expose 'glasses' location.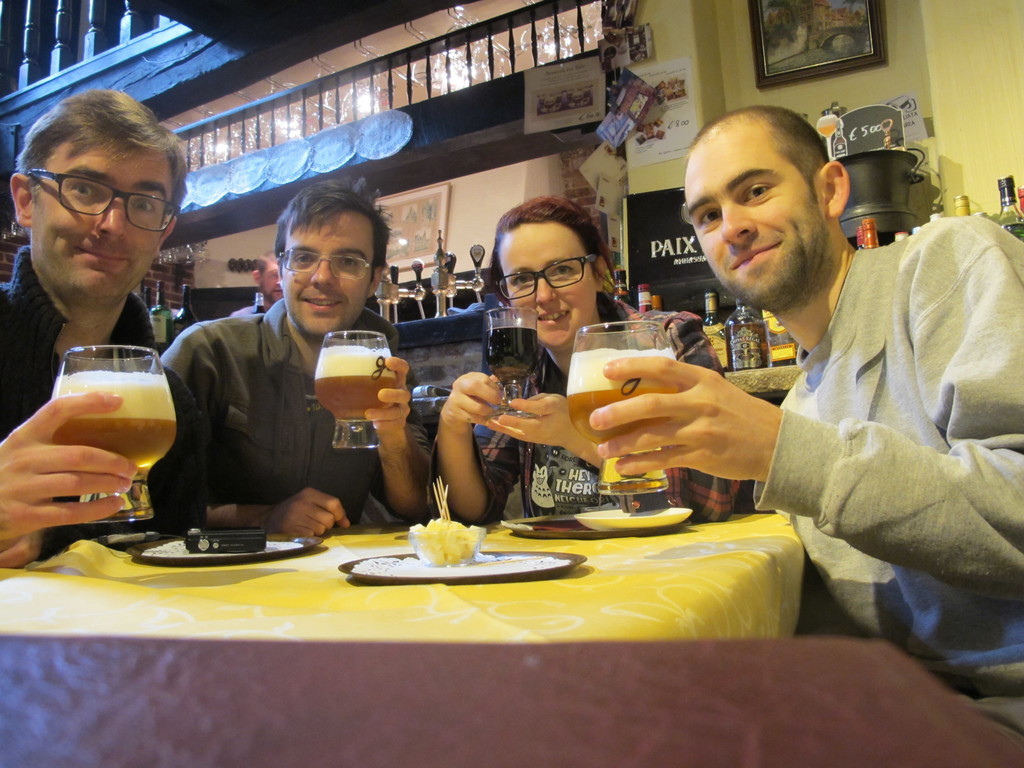
Exposed at 277:247:376:278.
